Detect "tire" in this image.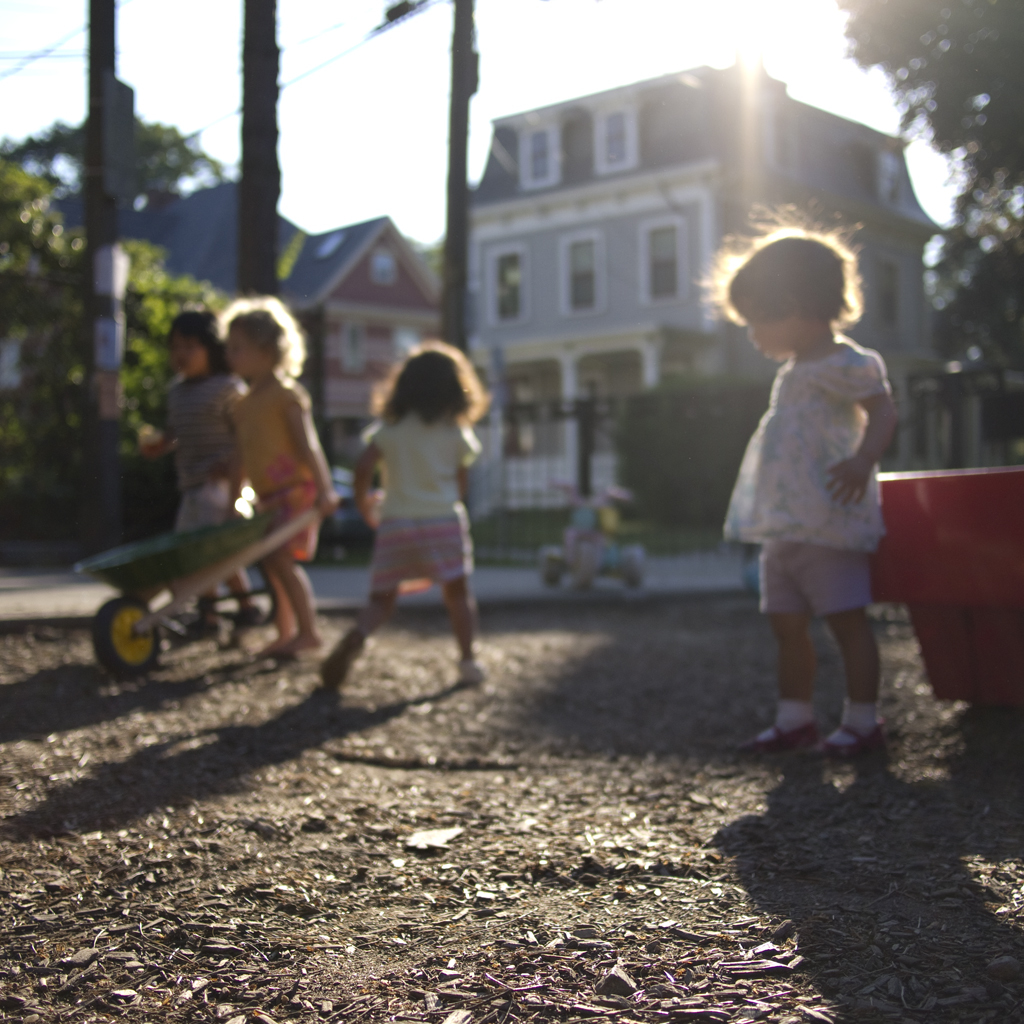
Detection: crop(101, 595, 166, 661).
